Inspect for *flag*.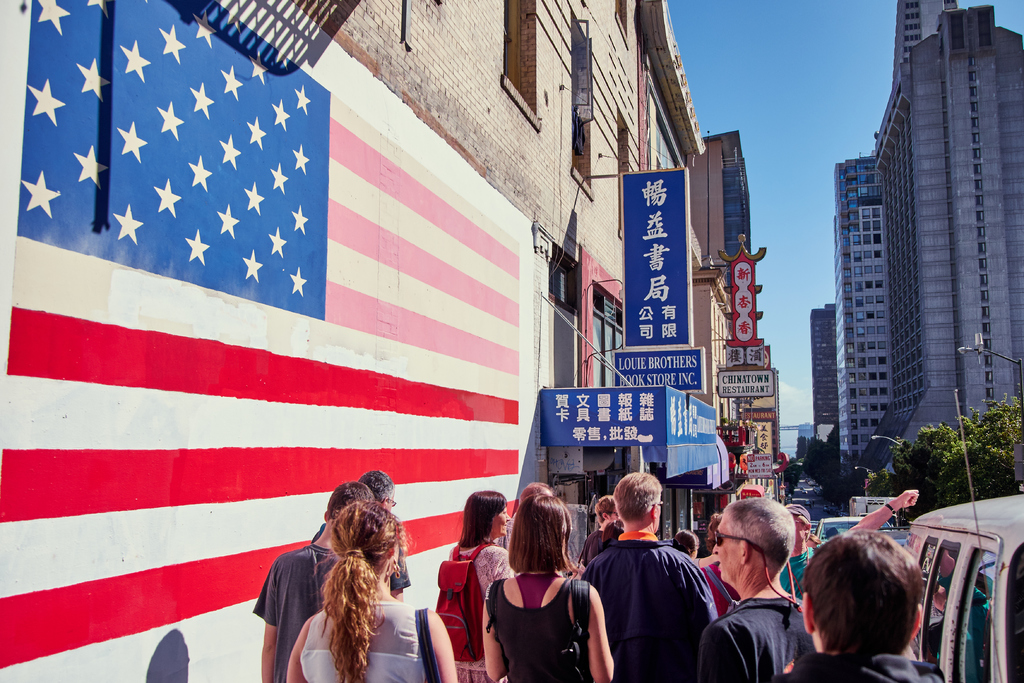
Inspection: left=36, top=50, right=540, bottom=641.
